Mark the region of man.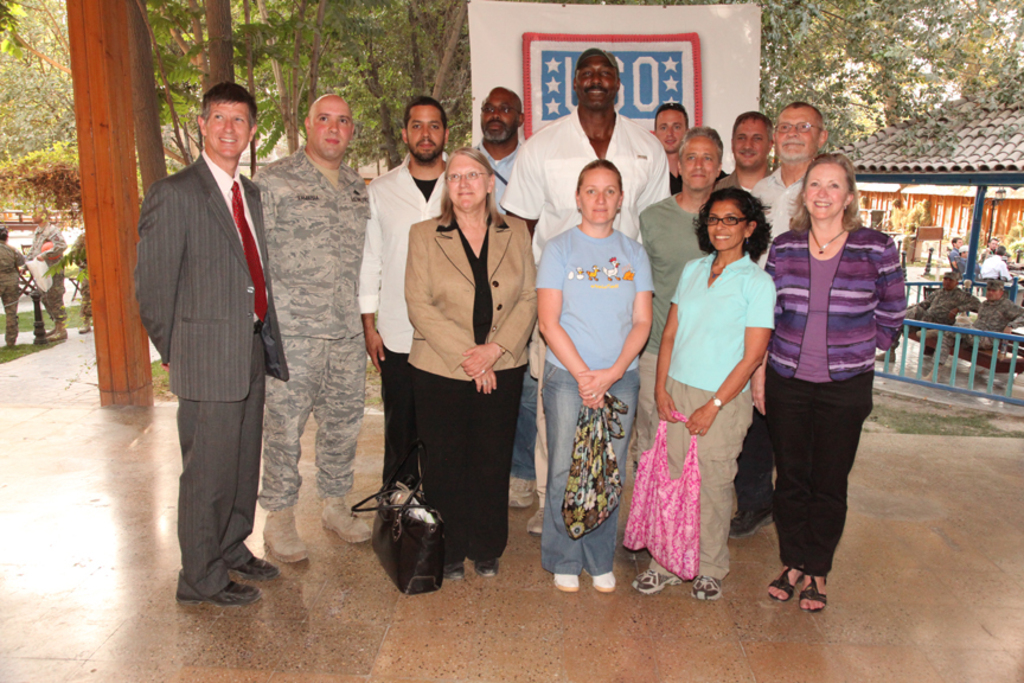
Region: locate(223, 94, 397, 576).
